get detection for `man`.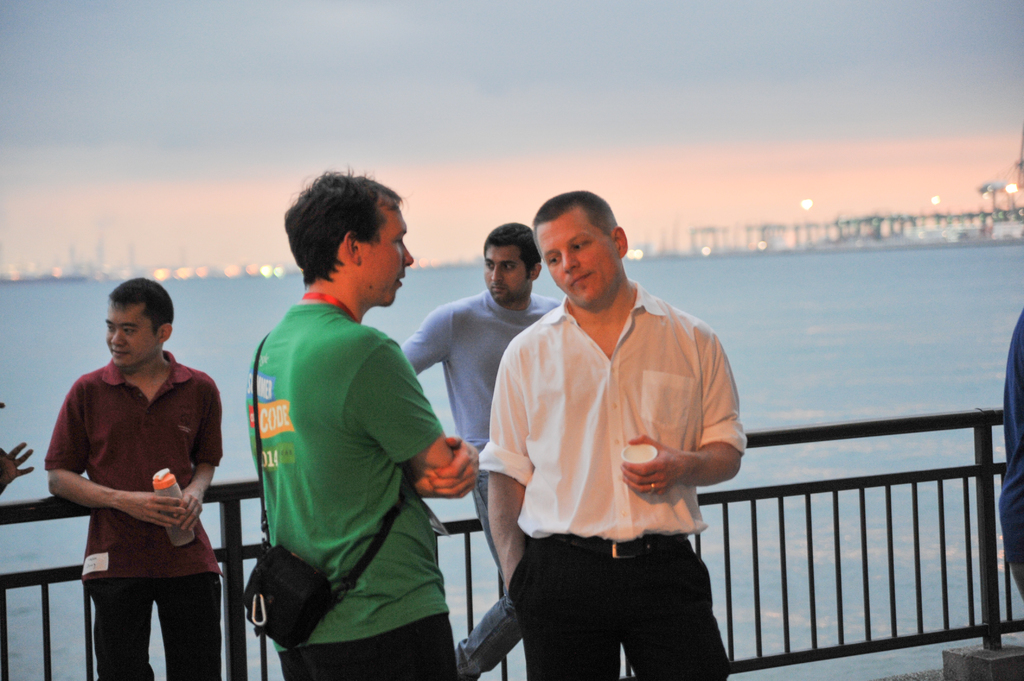
Detection: x1=468 y1=187 x2=754 y2=669.
